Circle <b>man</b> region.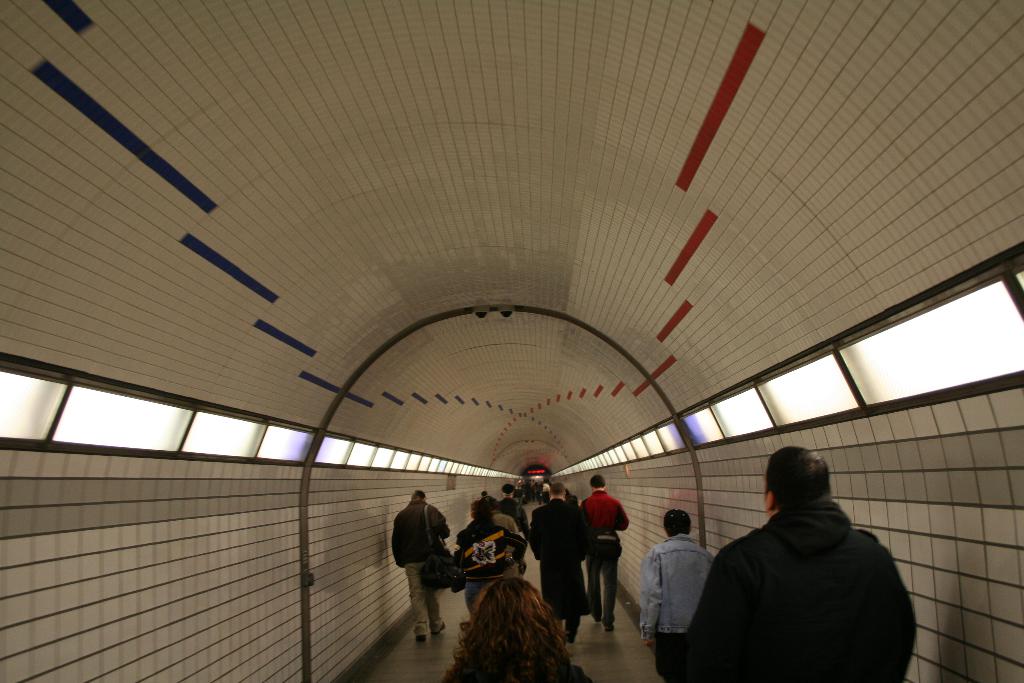
Region: BBox(698, 432, 928, 681).
